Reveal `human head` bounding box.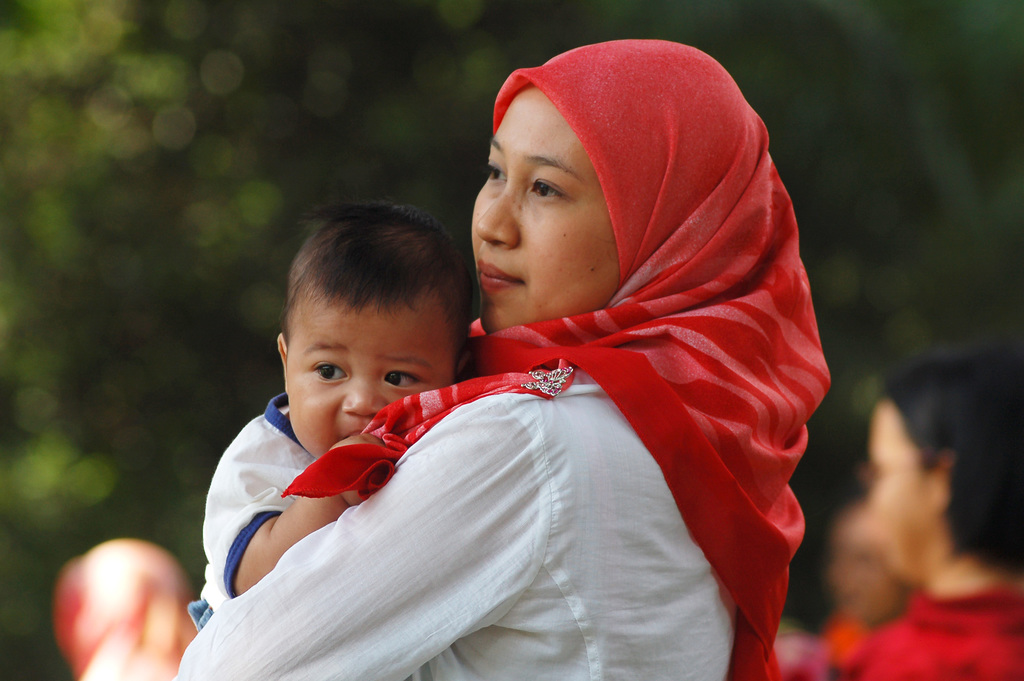
Revealed: left=278, top=202, right=476, bottom=462.
